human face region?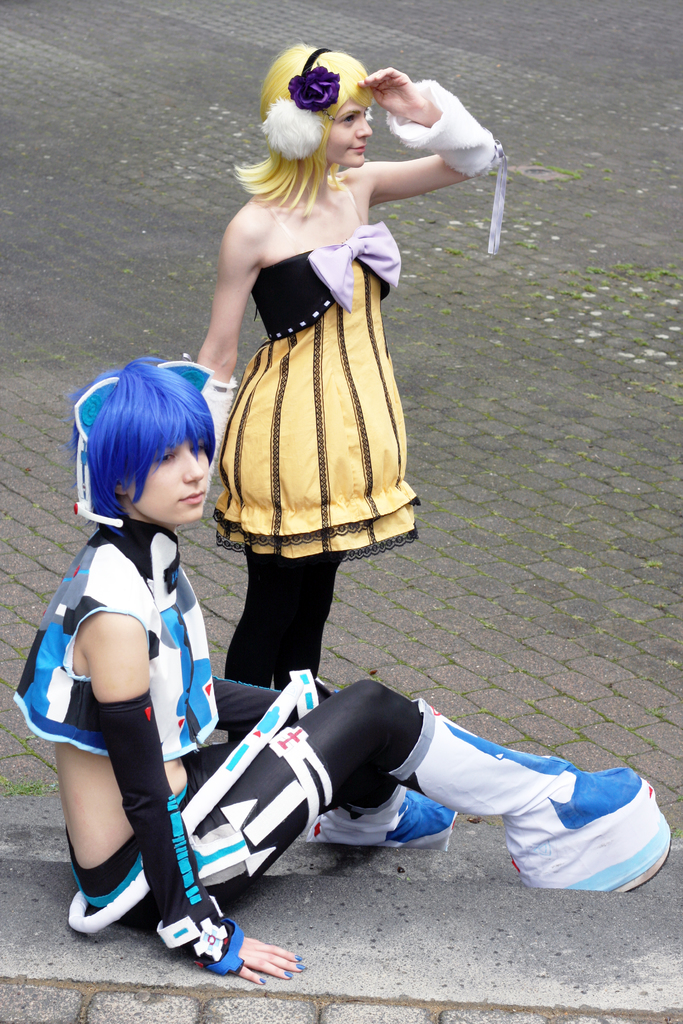
(x1=324, y1=99, x2=372, y2=166)
